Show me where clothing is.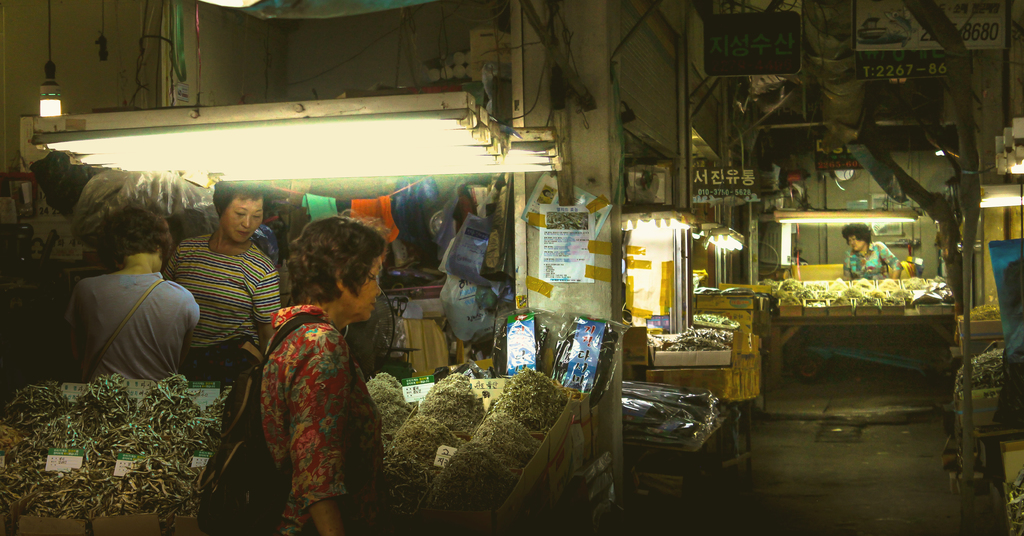
clothing is at detection(335, 197, 410, 257).
